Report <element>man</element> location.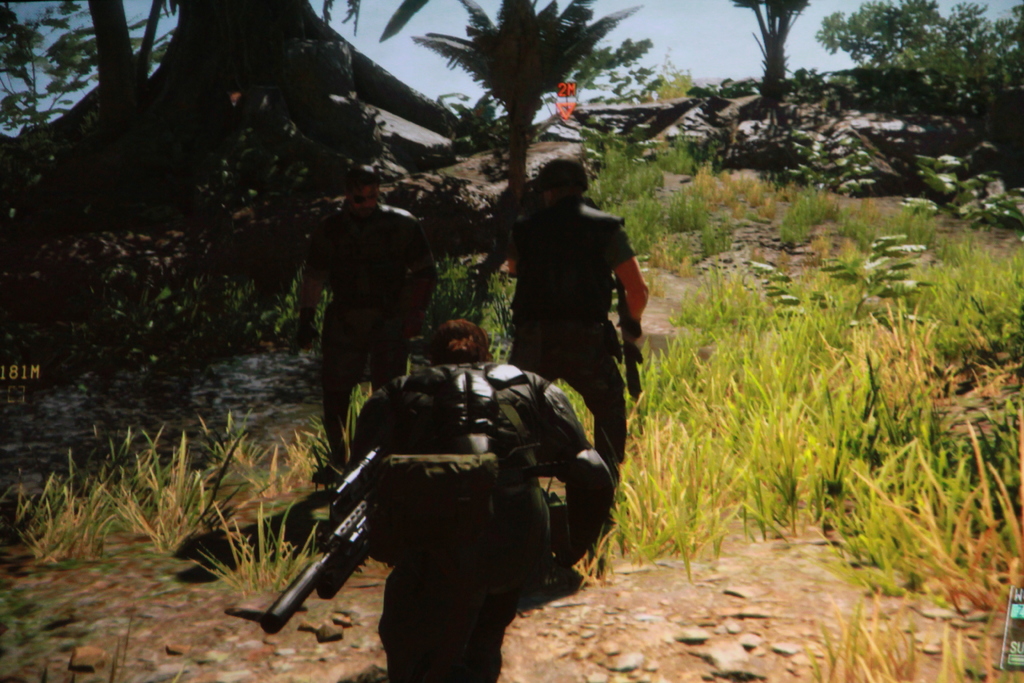
Report: x1=500, y1=152, x2=655, y2=481.
